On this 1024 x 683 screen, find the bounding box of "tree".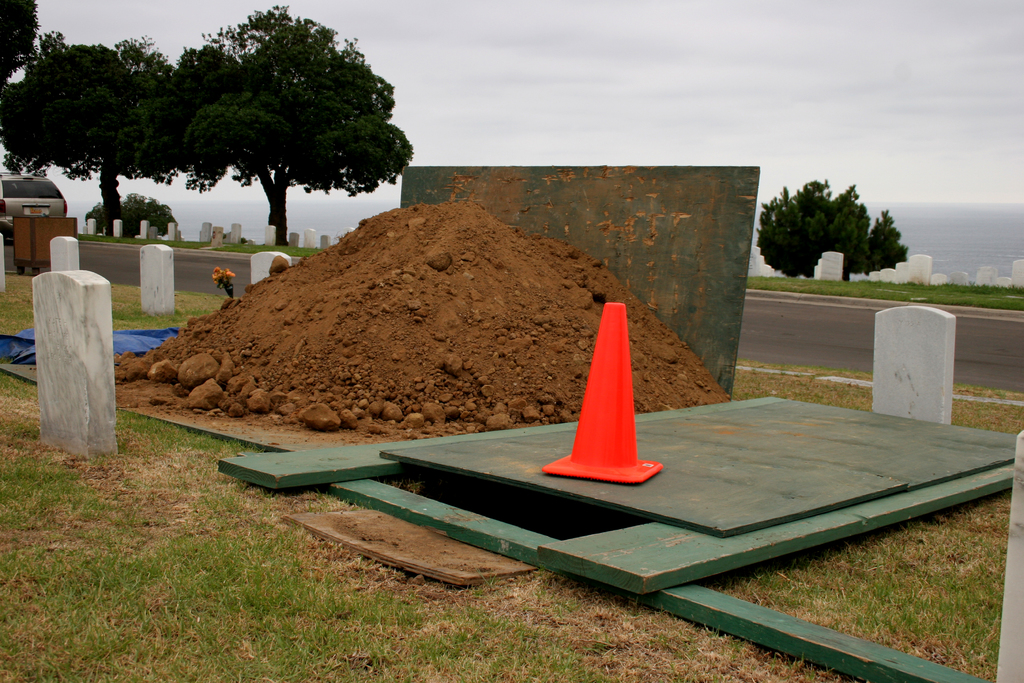
Bounding box: x1=80, y1=189, x2=180, y2=246.
